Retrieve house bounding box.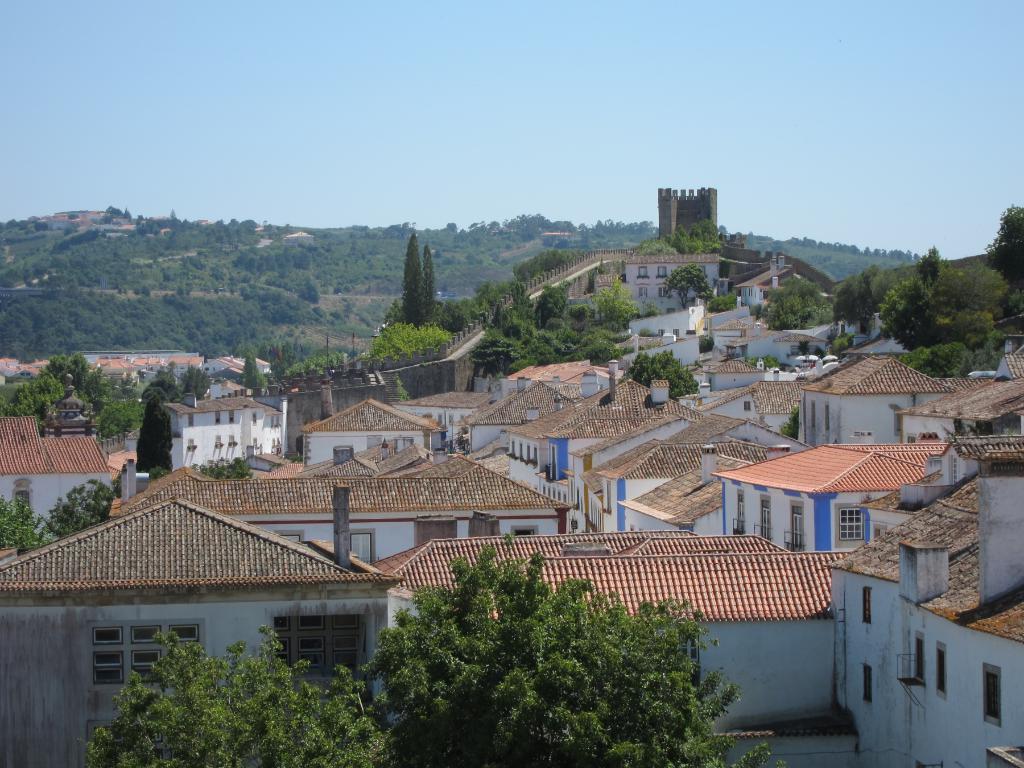
Bounding box: Rect(0, 415, 115, 548).
